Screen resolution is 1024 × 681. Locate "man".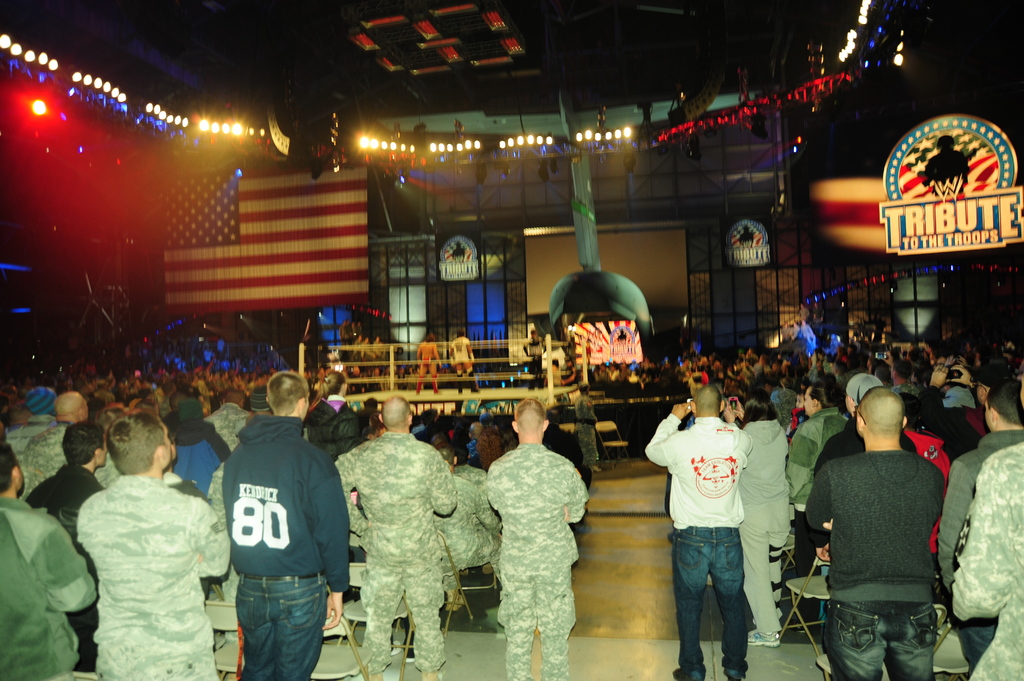
x1=810 y1=369 x2=922 y2=482.
